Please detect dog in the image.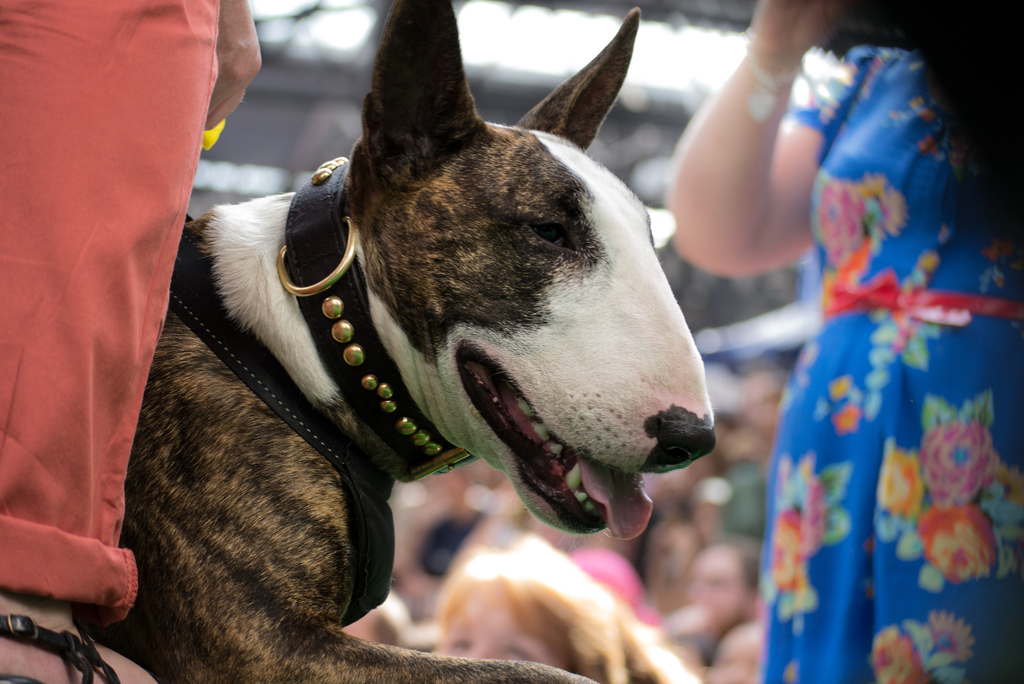
{"left": 66, "top": 0, "right": 718, "bottom": 683}.
